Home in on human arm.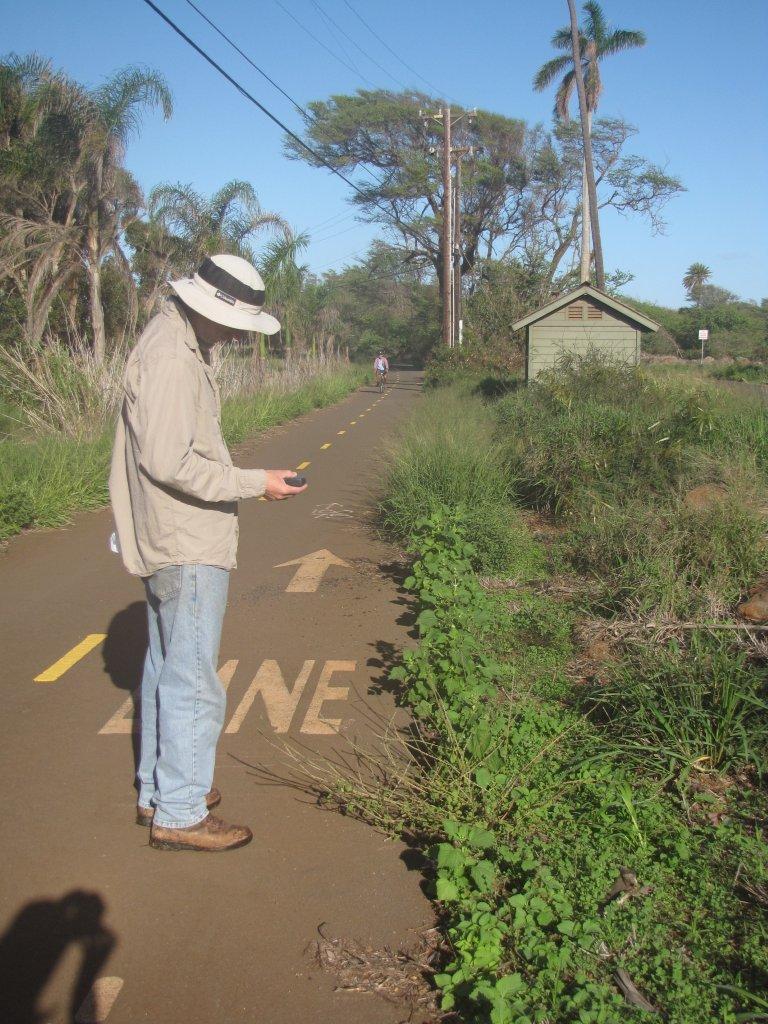
Homed in at box(135, 368, 308, 509).
